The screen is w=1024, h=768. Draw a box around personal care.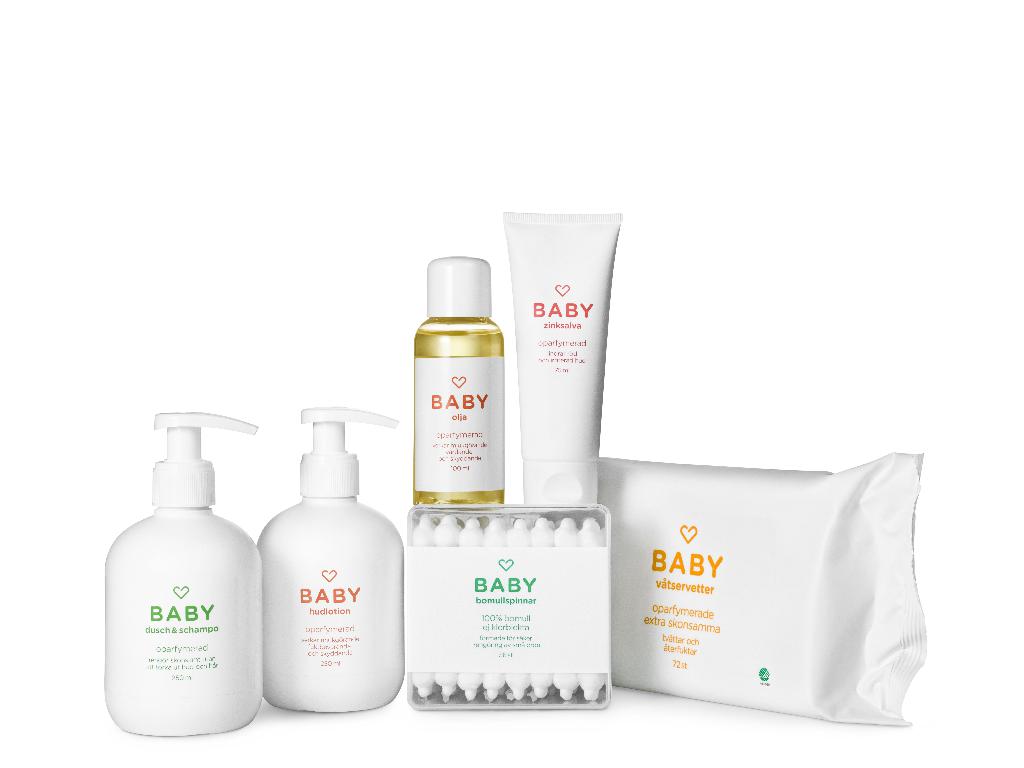
[412,255,510,511].
